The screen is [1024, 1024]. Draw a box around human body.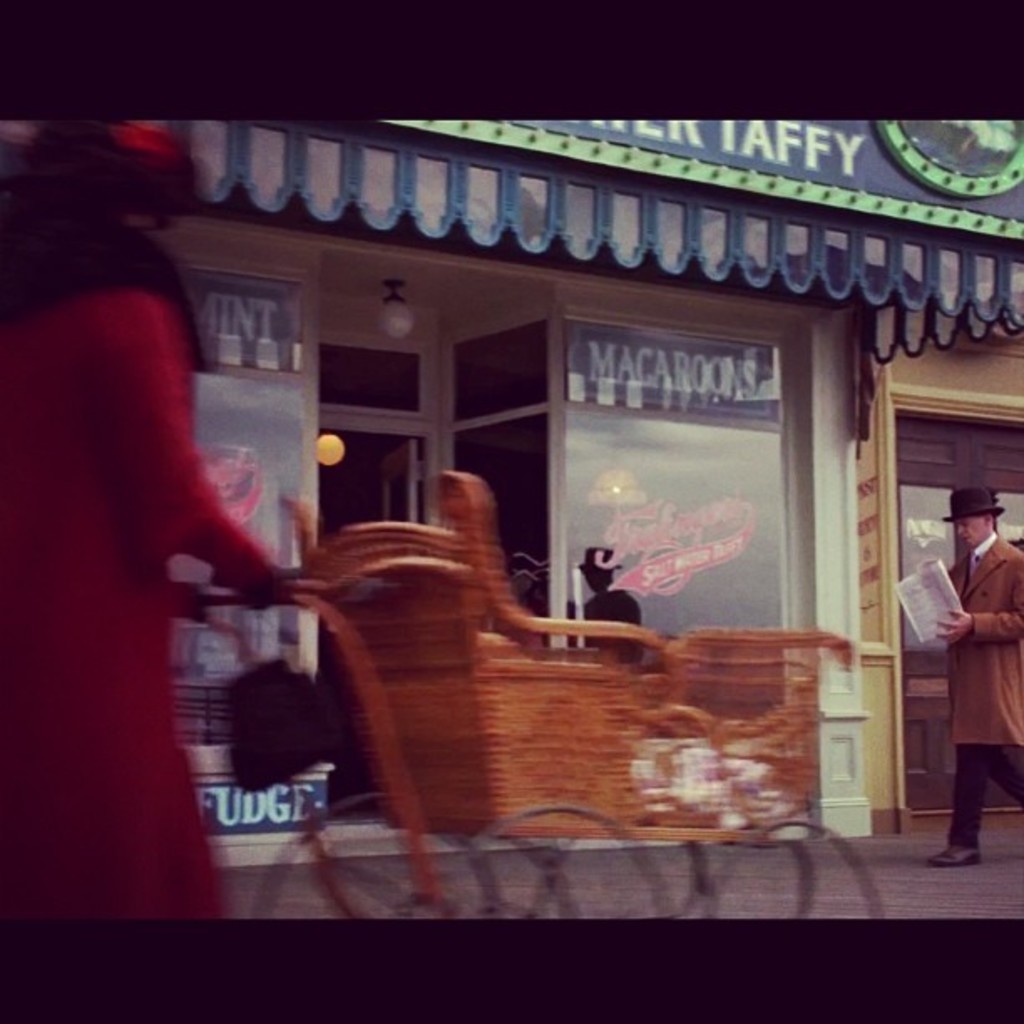
[x1=40, y1=142, x2=263, y2=880].
